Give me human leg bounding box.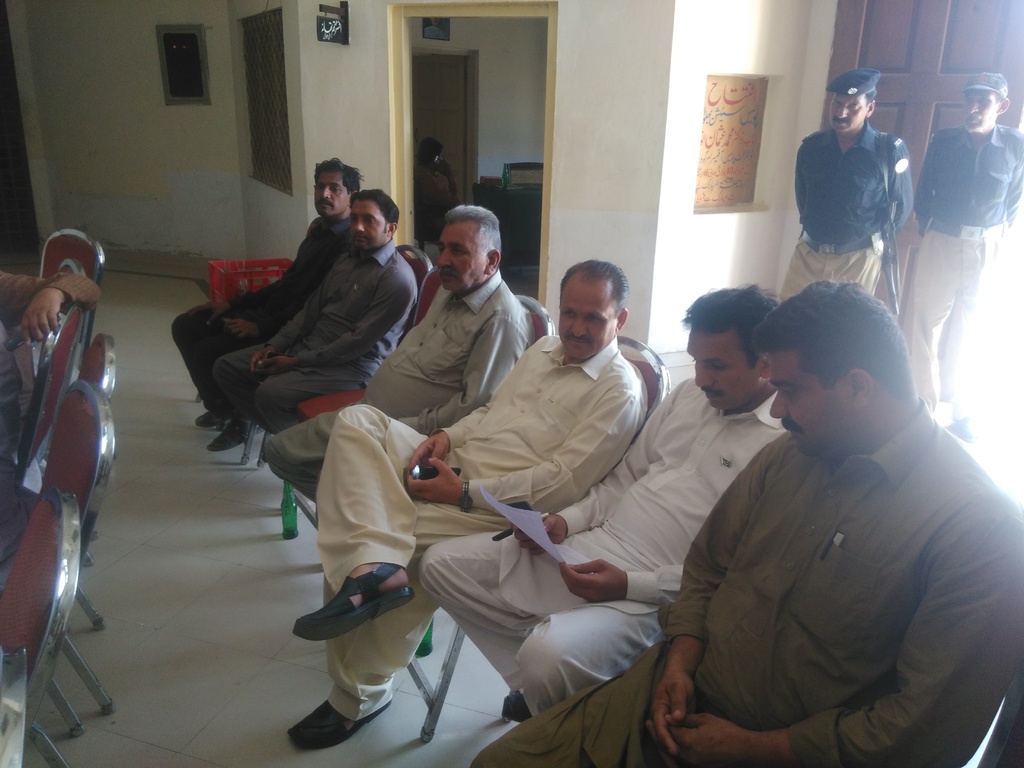
[209, 331, 308, 414].
